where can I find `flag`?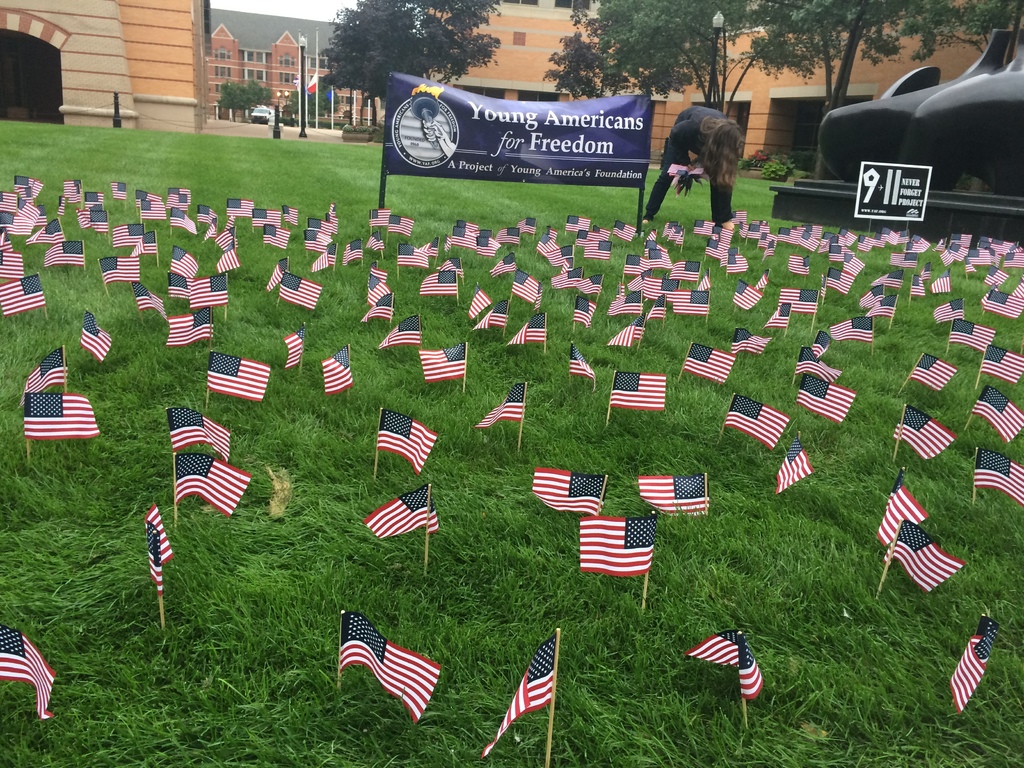
You can find it at [left=76, top=204, right=104, bottom=229].
